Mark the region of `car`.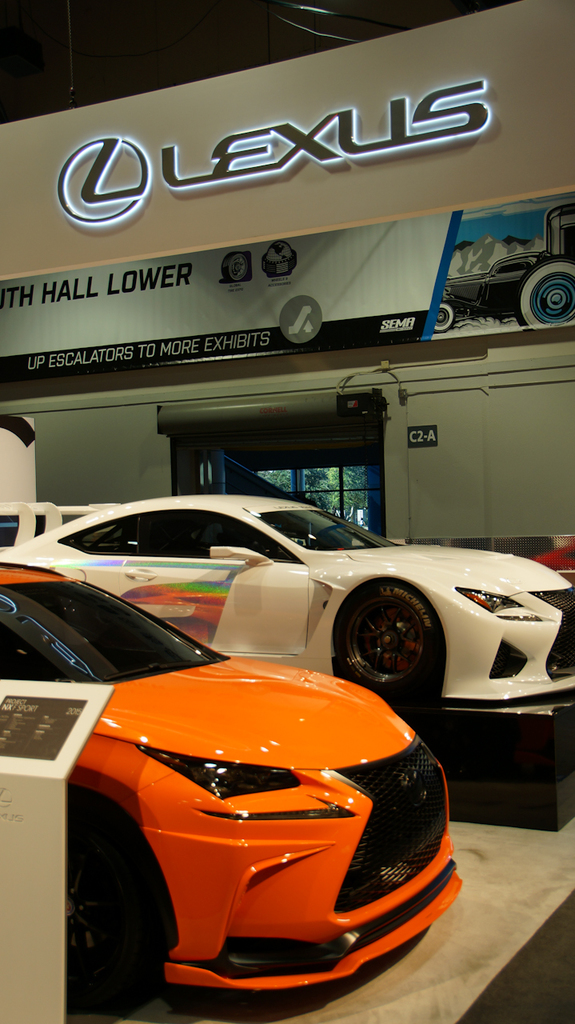
Region: <bbox>0, 490, 574, 719</bbox>.
